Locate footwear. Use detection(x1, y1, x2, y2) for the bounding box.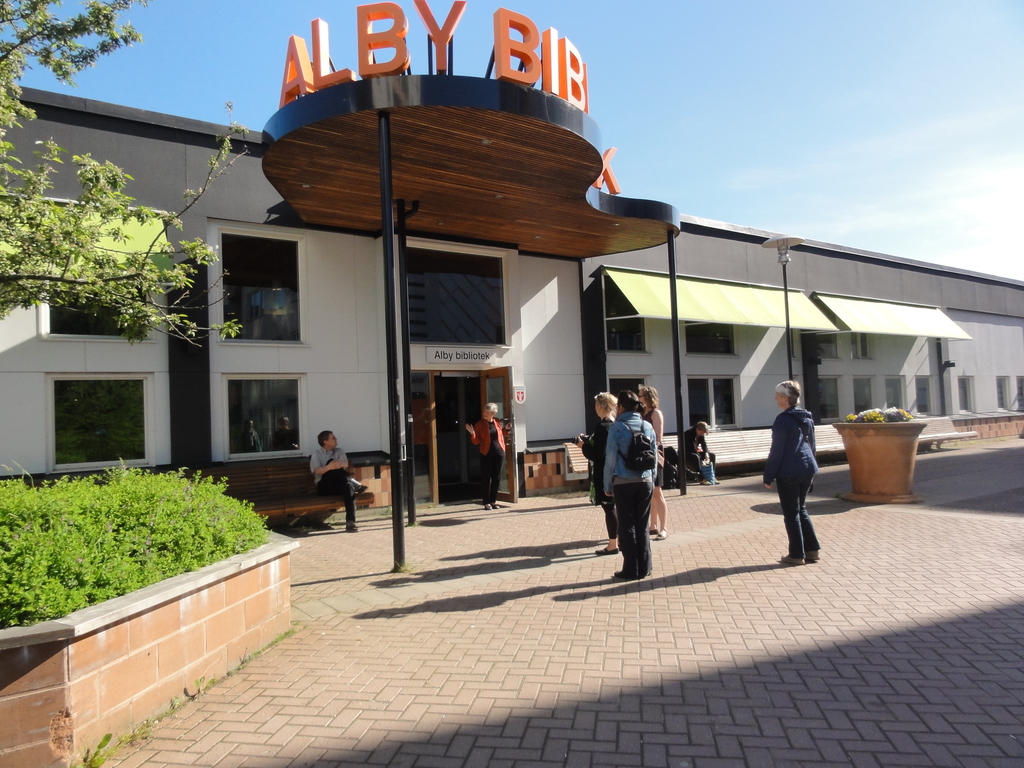
detection(481, 504, 490, 511).
